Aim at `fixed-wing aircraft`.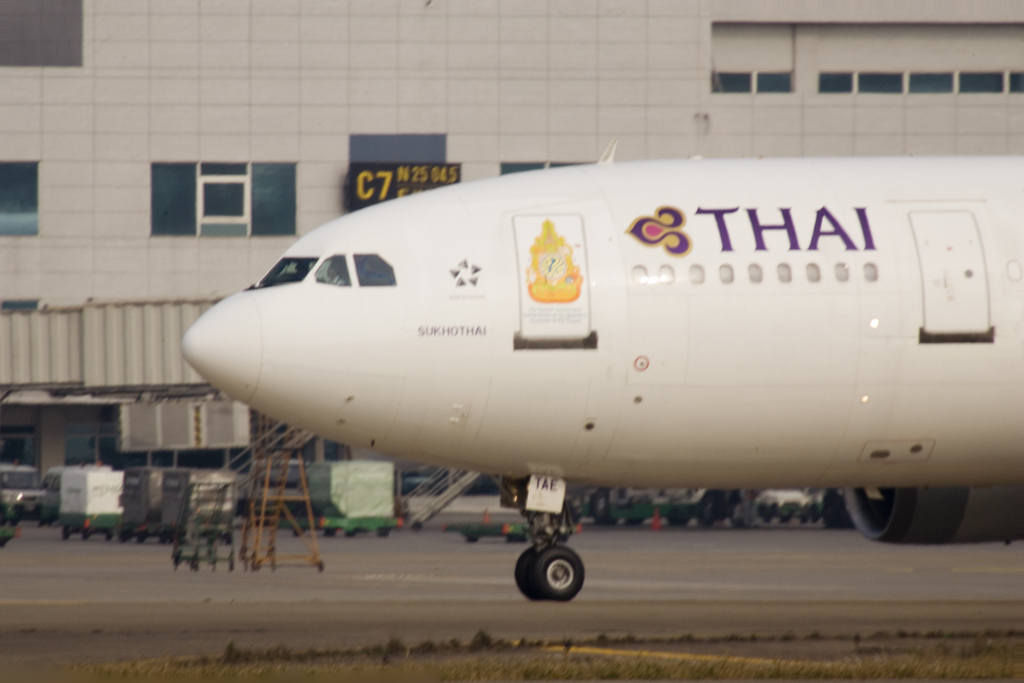
Aimed at pyautogui.locateOnScreen(182, 140, 1023, 602).
